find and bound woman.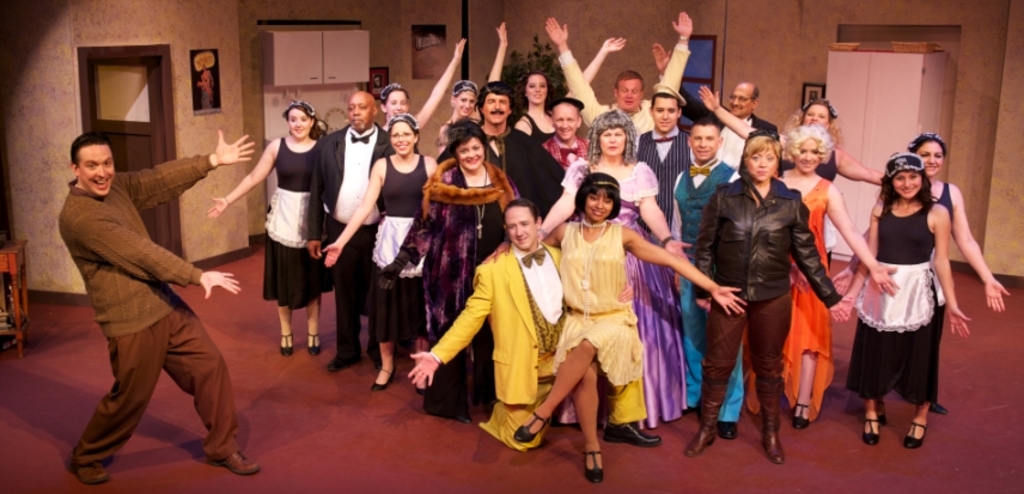
Bound: left=746, top=123, right=900, bottom=429.
